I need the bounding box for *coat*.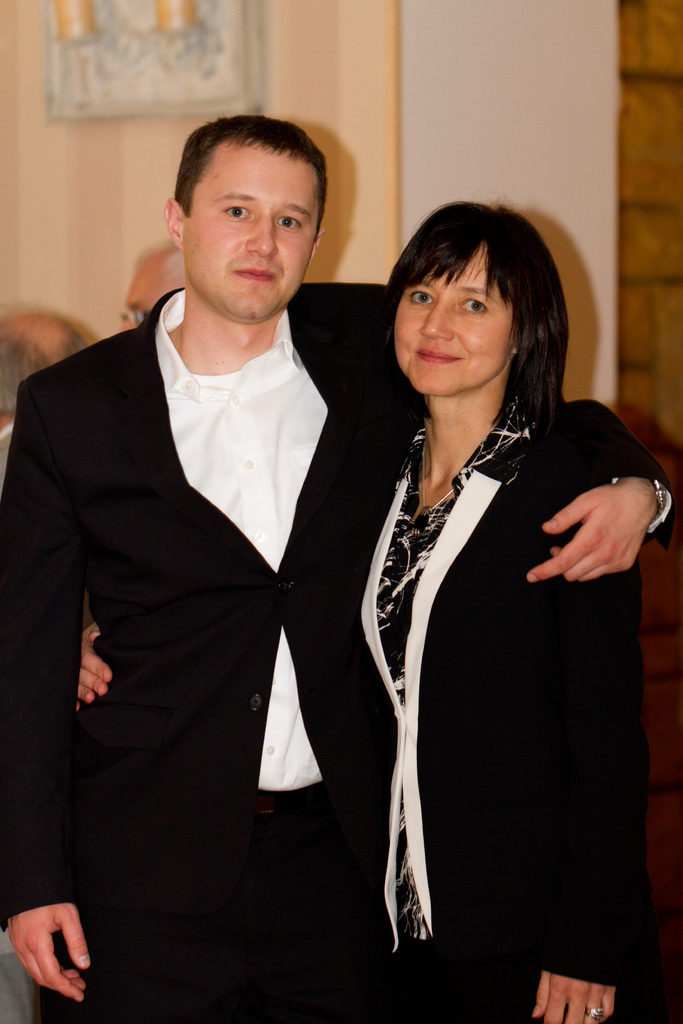
Here it is: locate(364, 390, 668, 1007).
